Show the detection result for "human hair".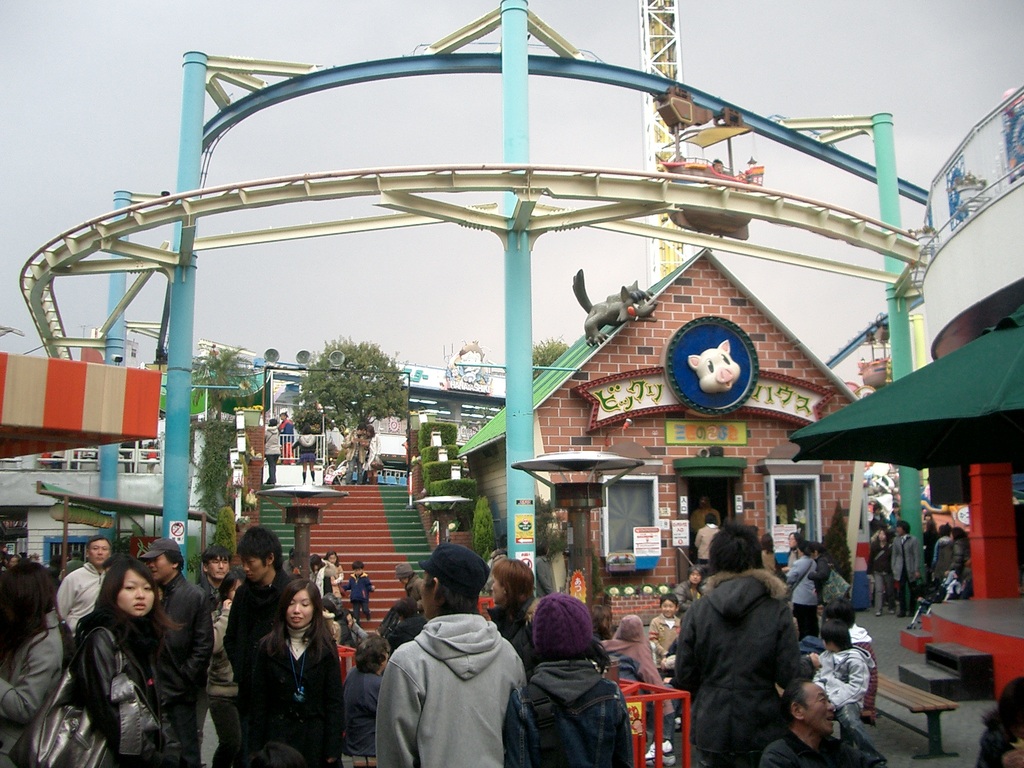
l=927, t=520, r=938, b=540.
